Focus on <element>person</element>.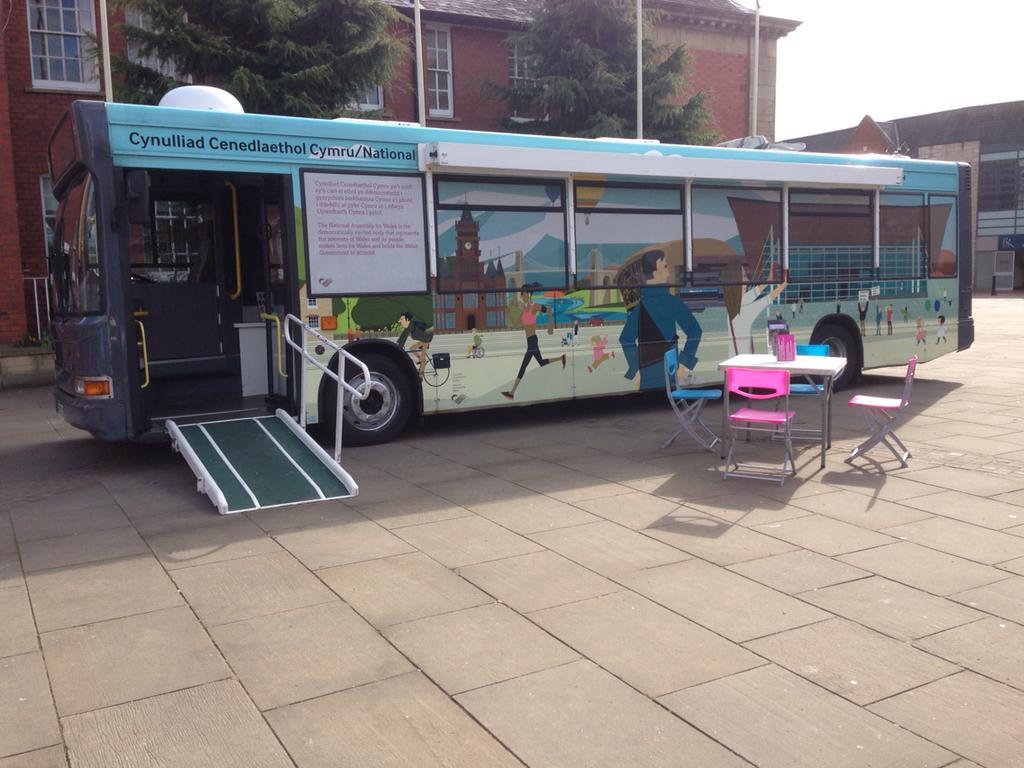
Focused at 791,298,802,321.
